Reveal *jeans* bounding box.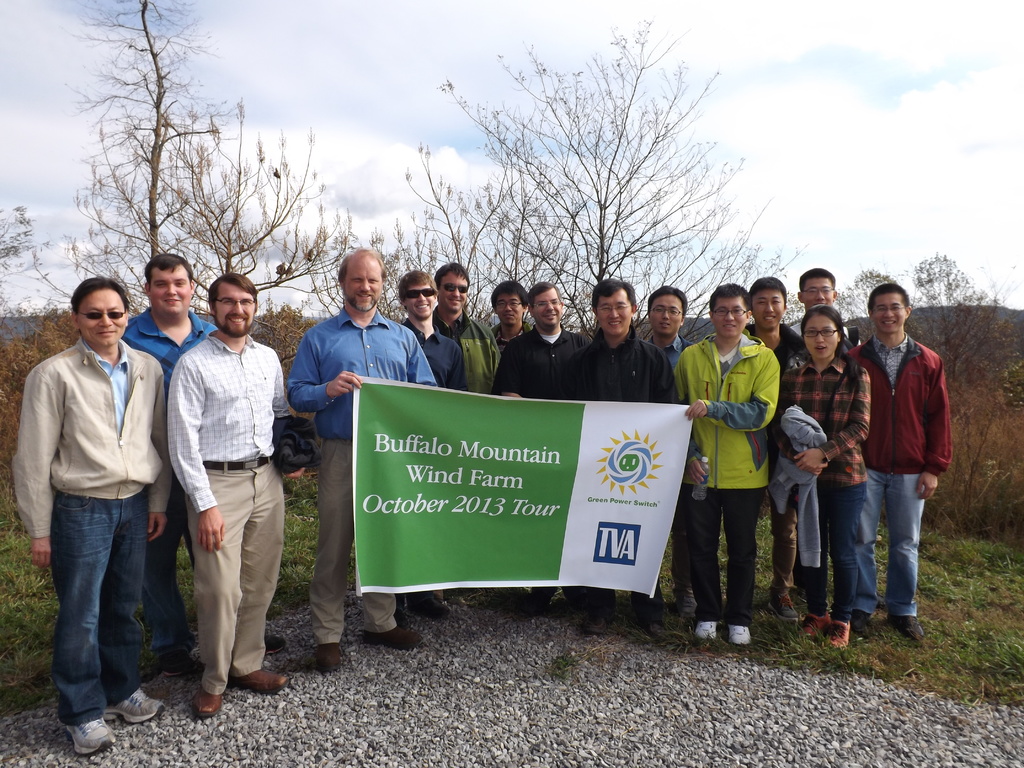
Revealed: bbox=(805, 483, 866, 621).
